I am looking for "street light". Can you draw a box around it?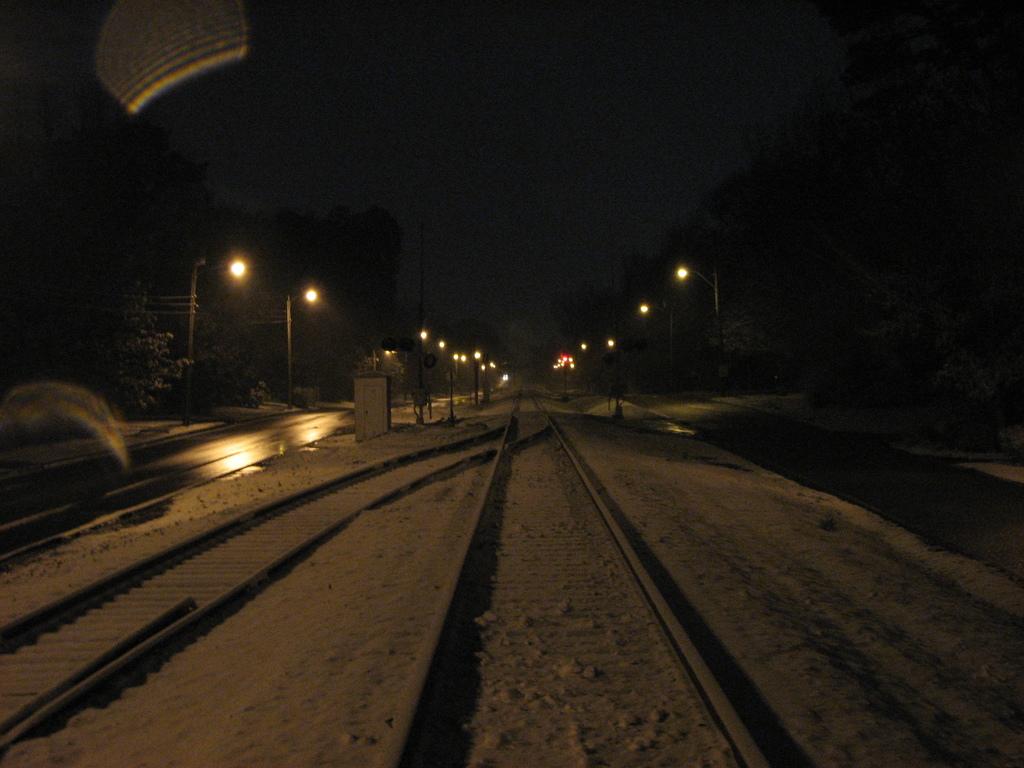
Sure, the bounding box is box(362, 344, 392, 376).
